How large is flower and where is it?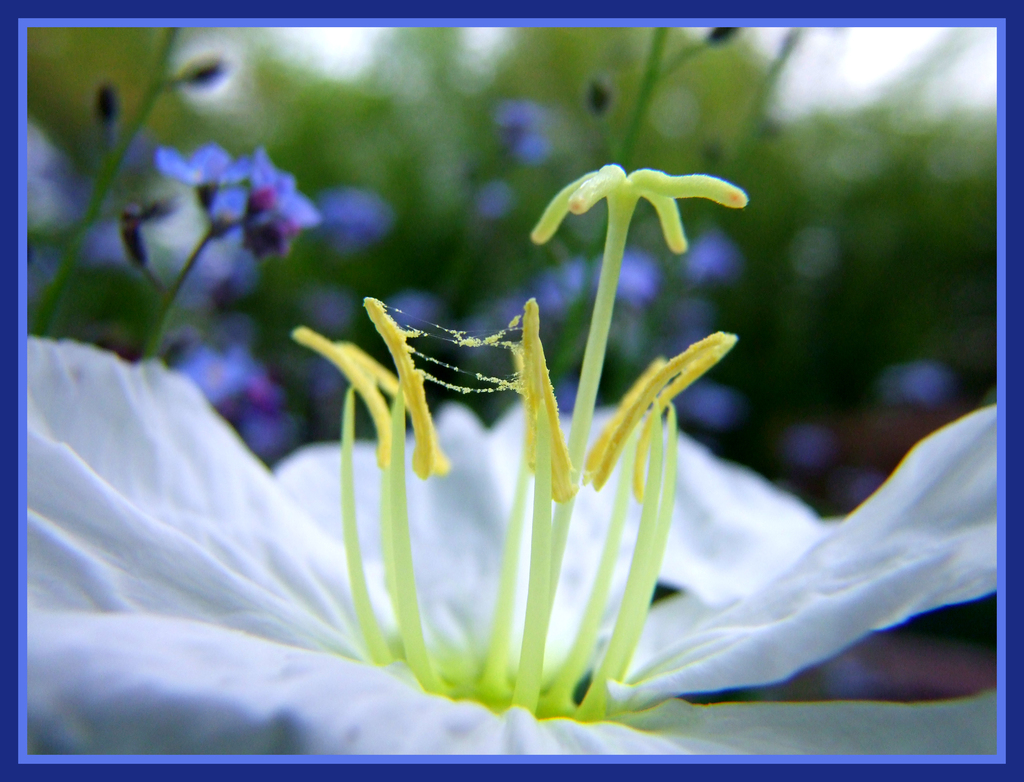
Bounding box: select_region(159, 146, 248, 208).
